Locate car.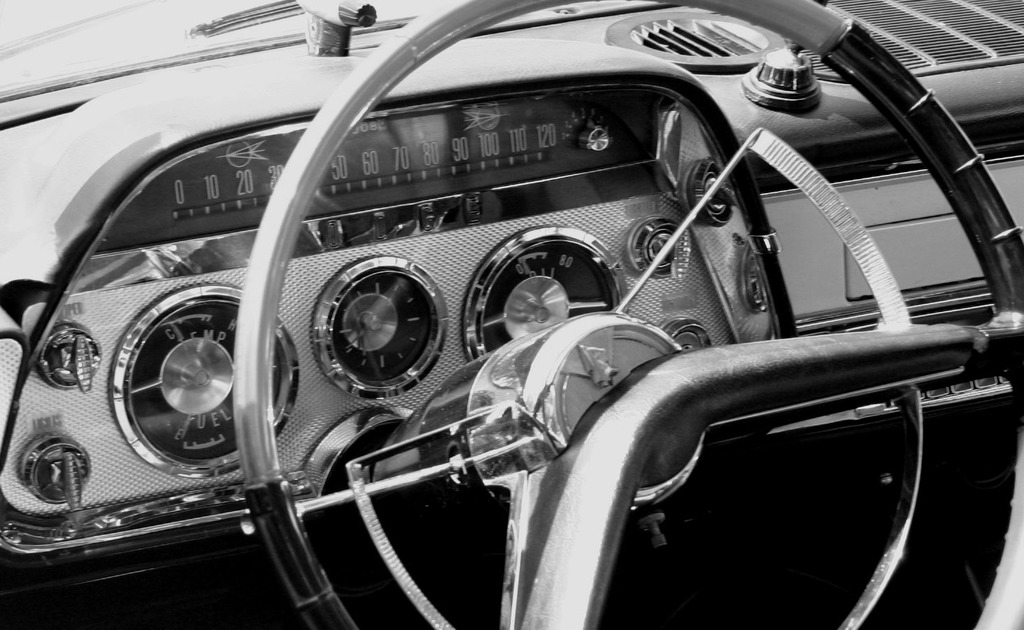
Bounding box: 0,0,1023,629.
